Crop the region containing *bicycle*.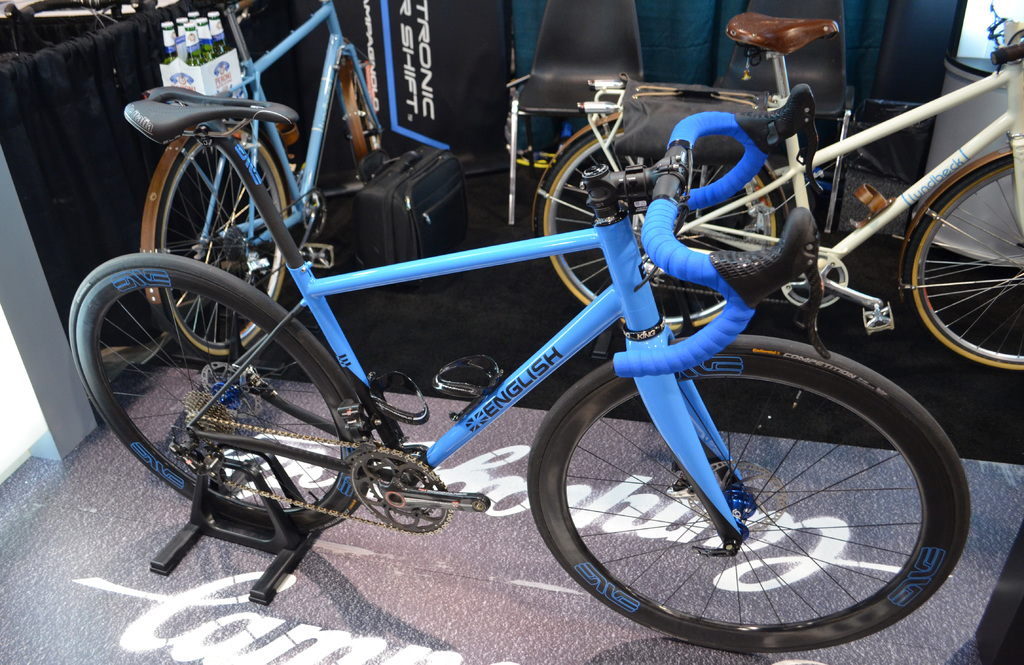
Crop region: pyautogui.locateOnScreen(534, 0, 1023, 371).
